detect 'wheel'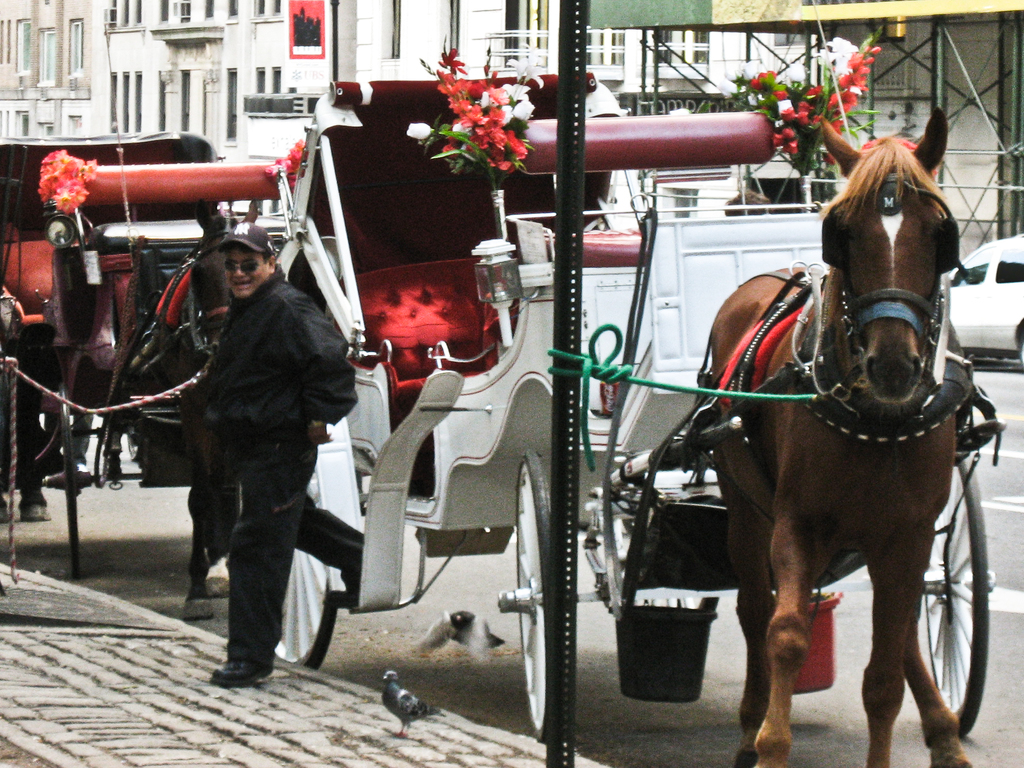
{"x1": 497, "y1": 448, "x2": 567, "y2": 737}
